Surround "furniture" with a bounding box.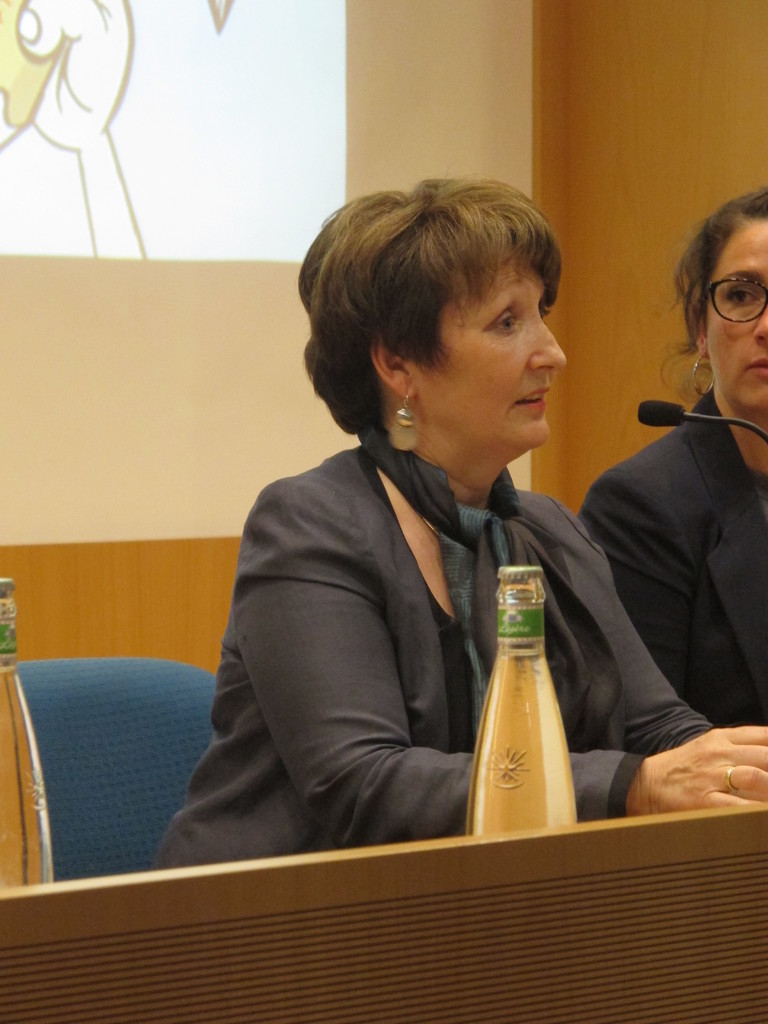
region(0, 806, 767, 1023).
